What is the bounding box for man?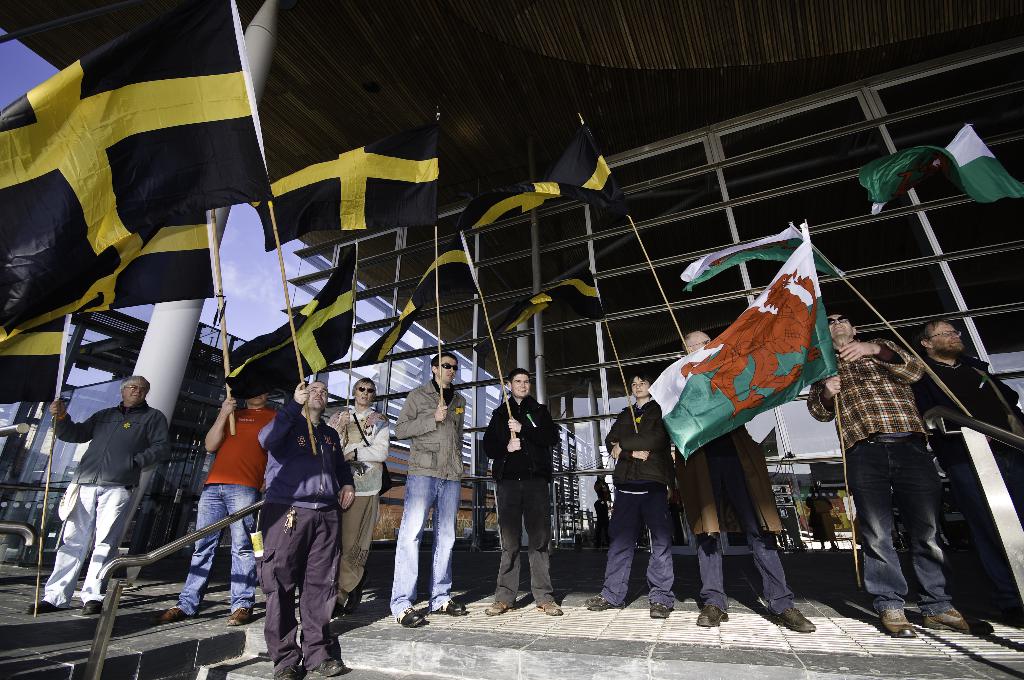
[x1=676, y1=326, x2=819, y2=633].
